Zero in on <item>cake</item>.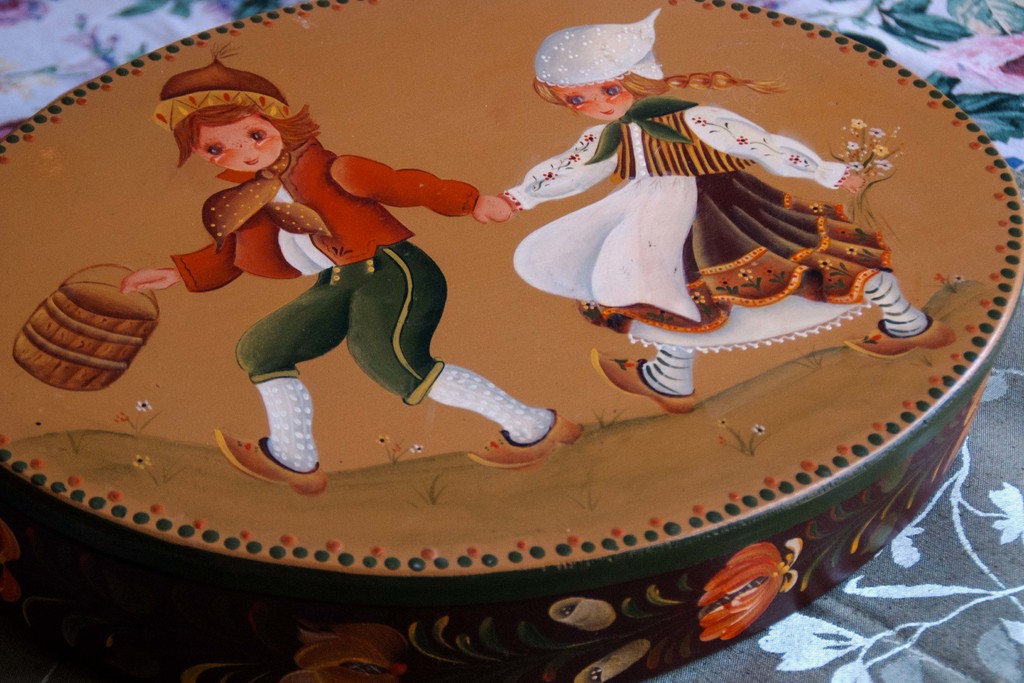
Zeroed in: [left=0, top=0, right=1023, bottom=682].
